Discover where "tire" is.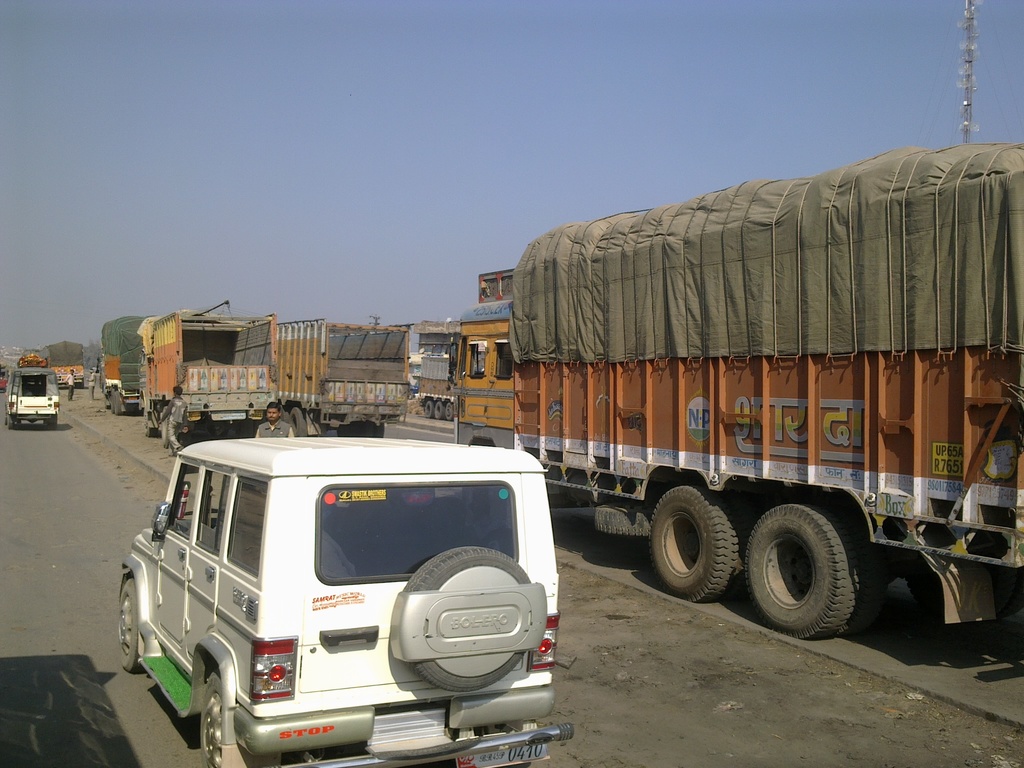
Discovered at 340,421,387,440.
